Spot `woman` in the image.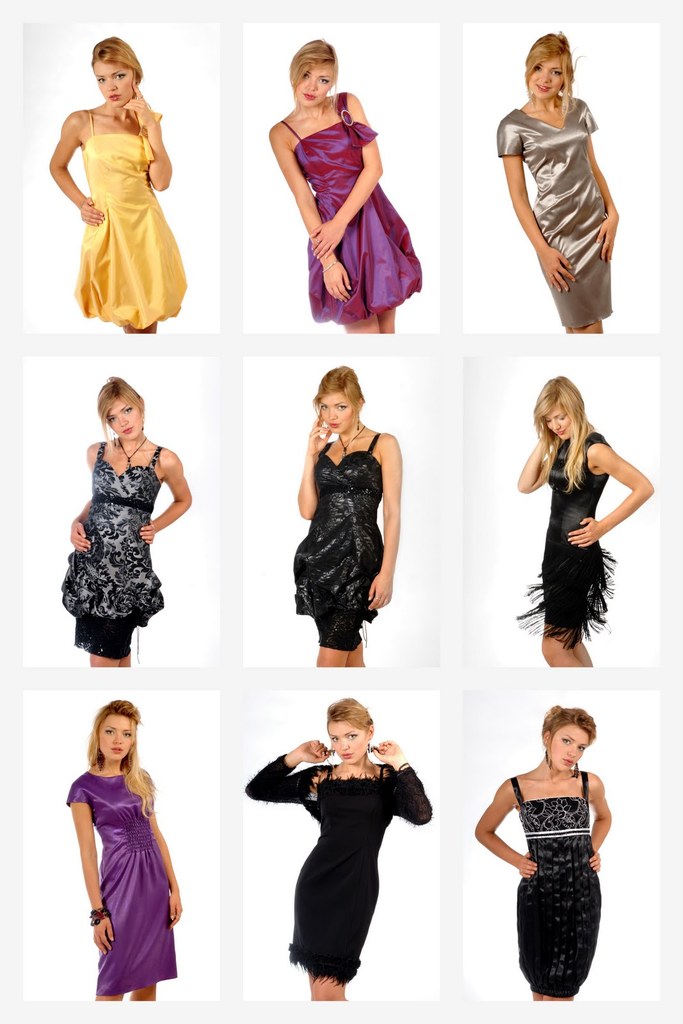
`woman` found at x1=467, y1=698, x2=613, y2=1007.
